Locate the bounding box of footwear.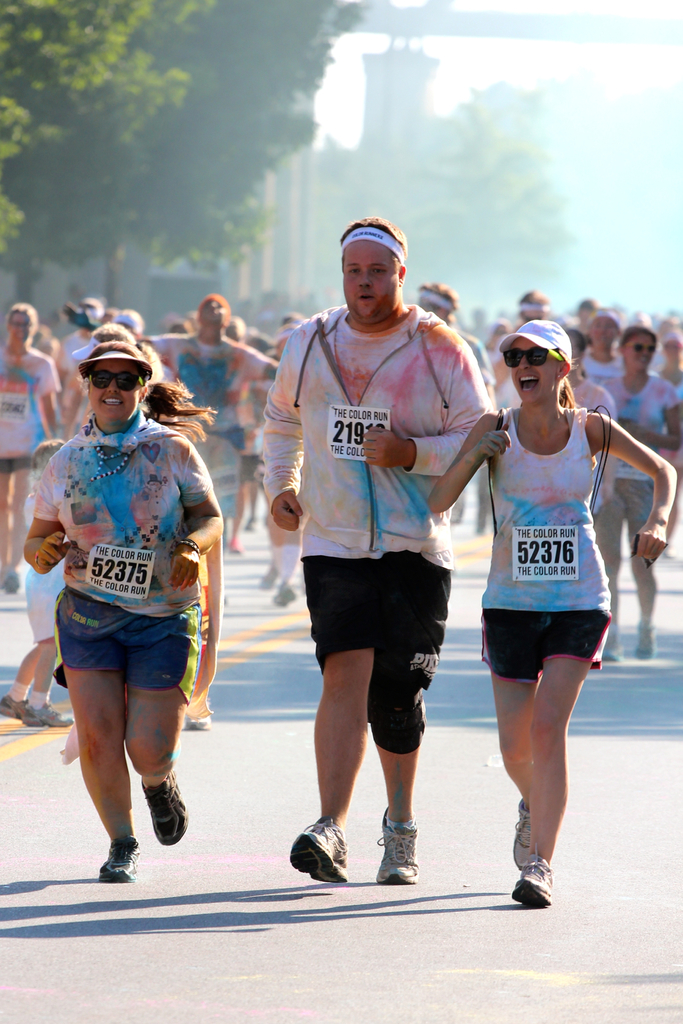
Bounding box: <box>148,772,185,837</box>.
